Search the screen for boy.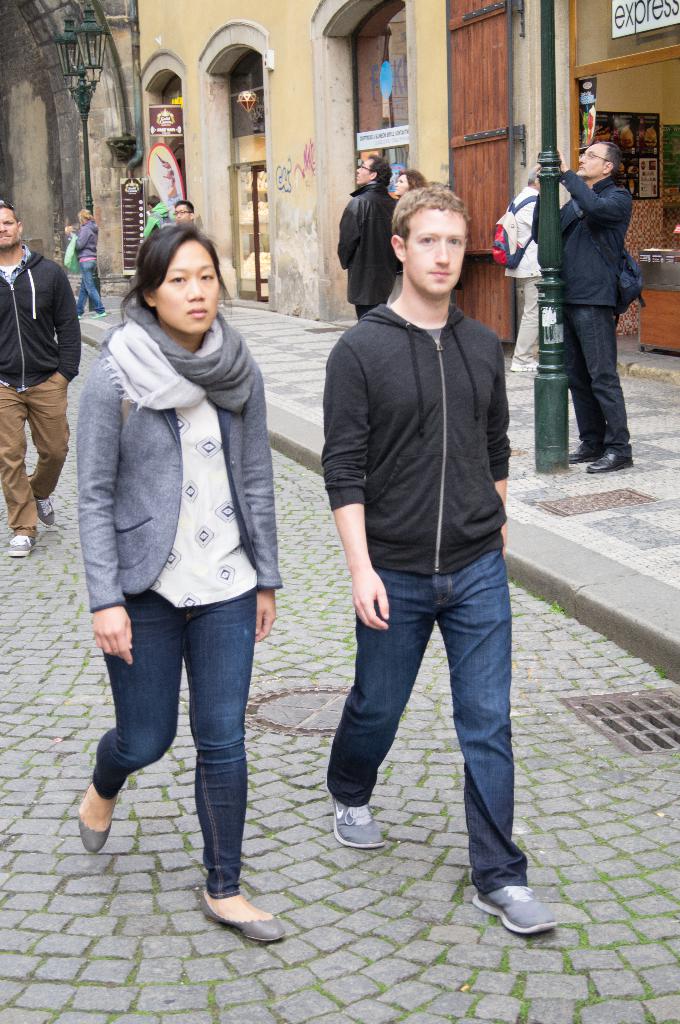
Found at crop(291, 151, 531, 924).
